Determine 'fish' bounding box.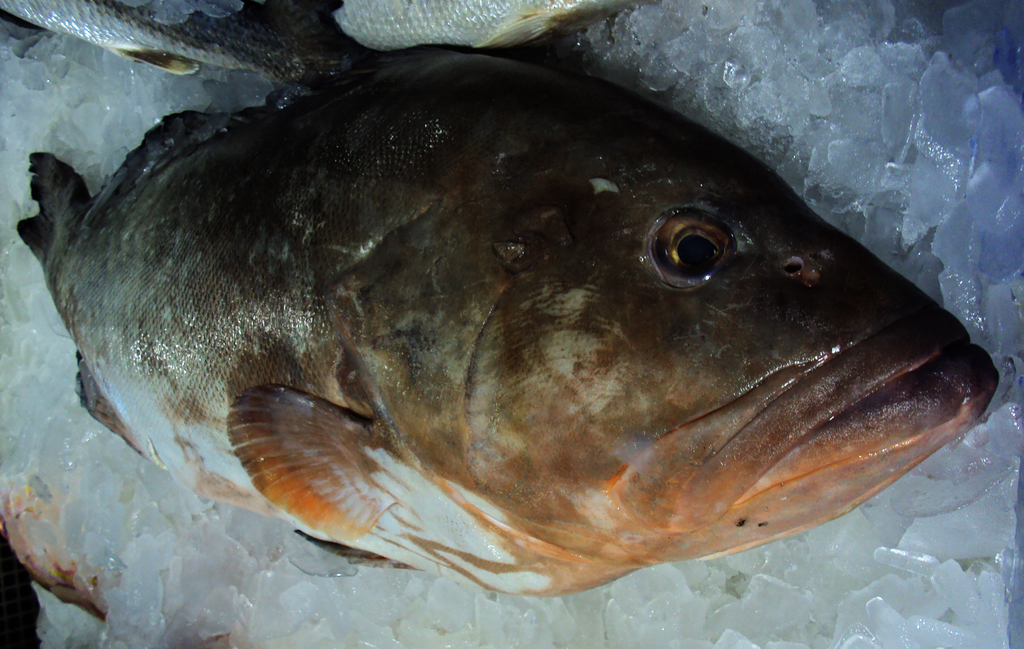
Determined: (x1=337, y1=0, x2=609, y2=55).
